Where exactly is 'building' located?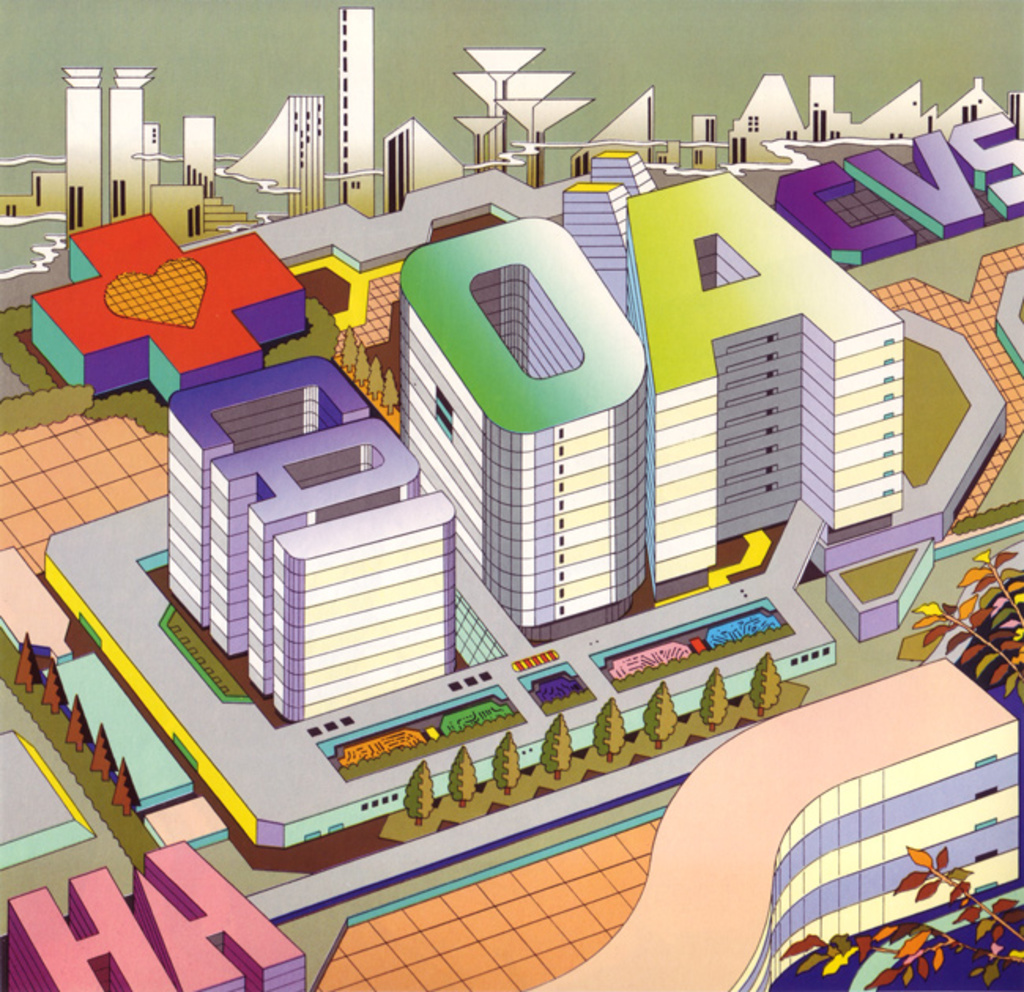
Its bounding box is x1=386, y1=120, x2=458, y2=217.
